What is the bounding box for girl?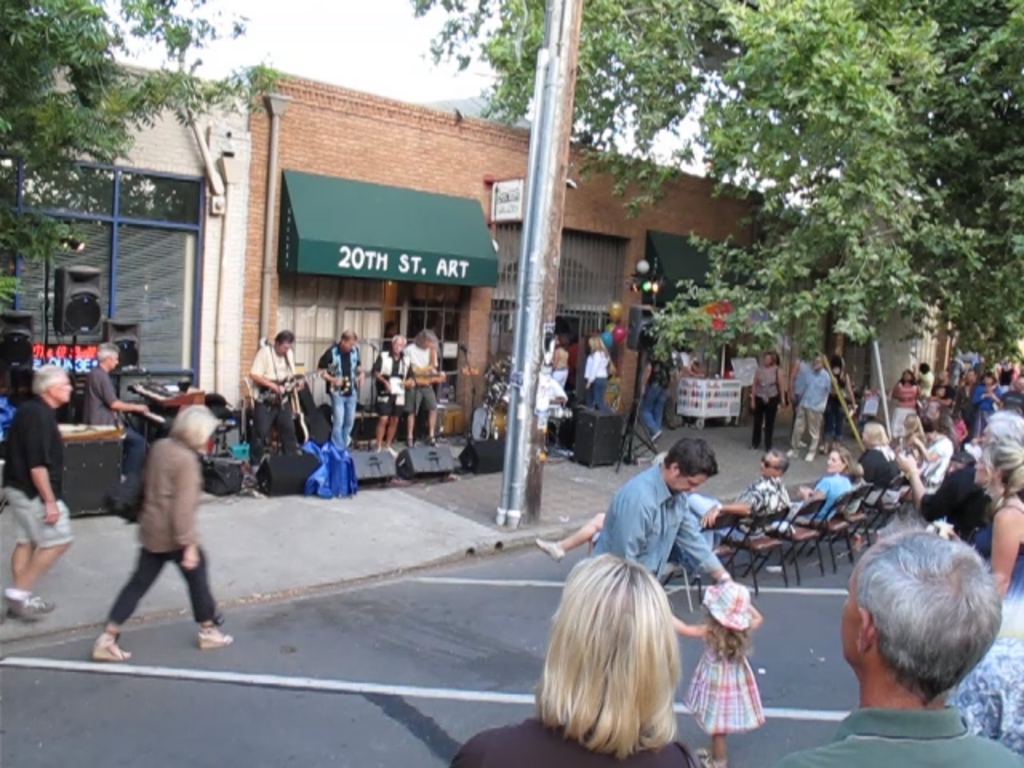
l=898, t=414, r=930, b=472.
